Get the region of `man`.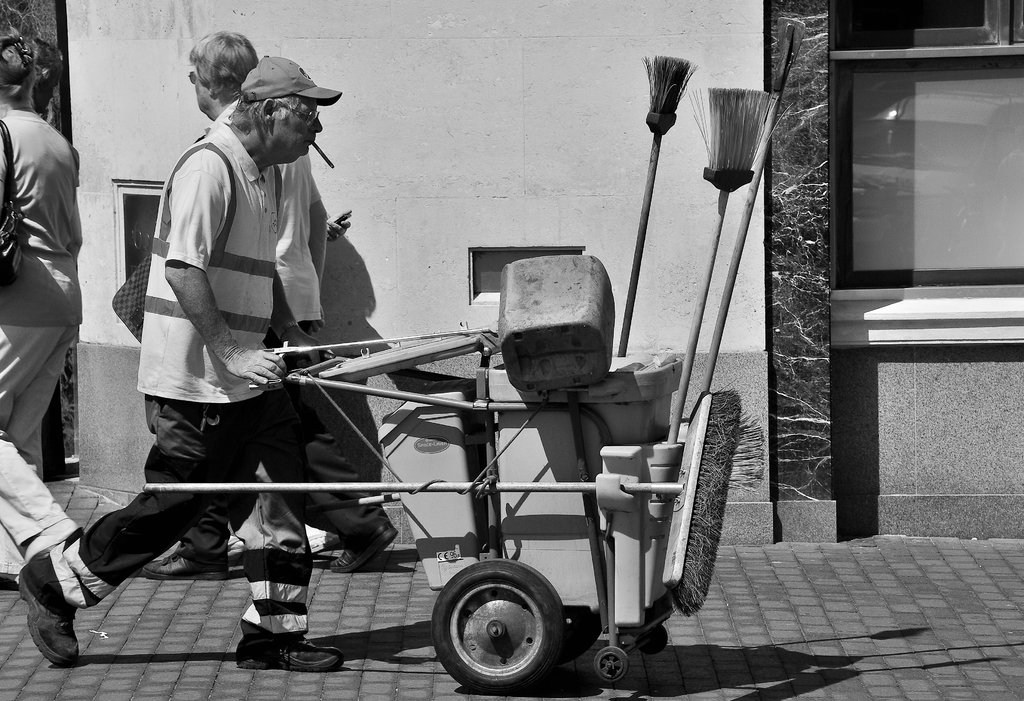
pyautogui.locateOnScreen(9, 56, 345, 673).
